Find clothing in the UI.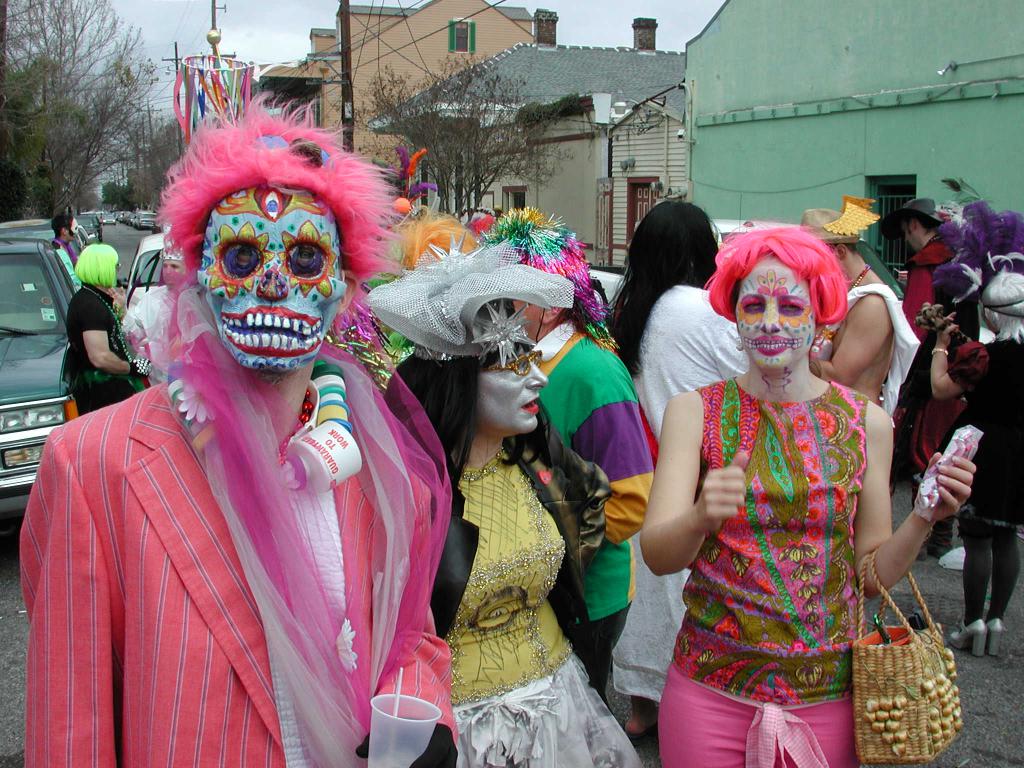
UI element at 819, 282, 919, 414.
